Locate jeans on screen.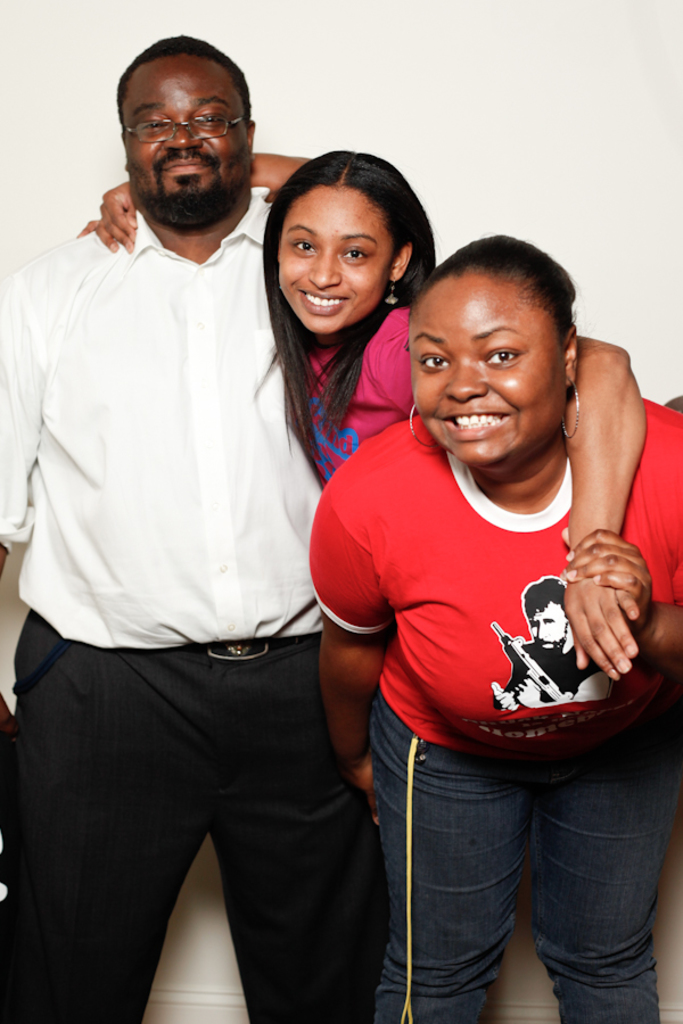
On screen at 340/737/682/1014.
